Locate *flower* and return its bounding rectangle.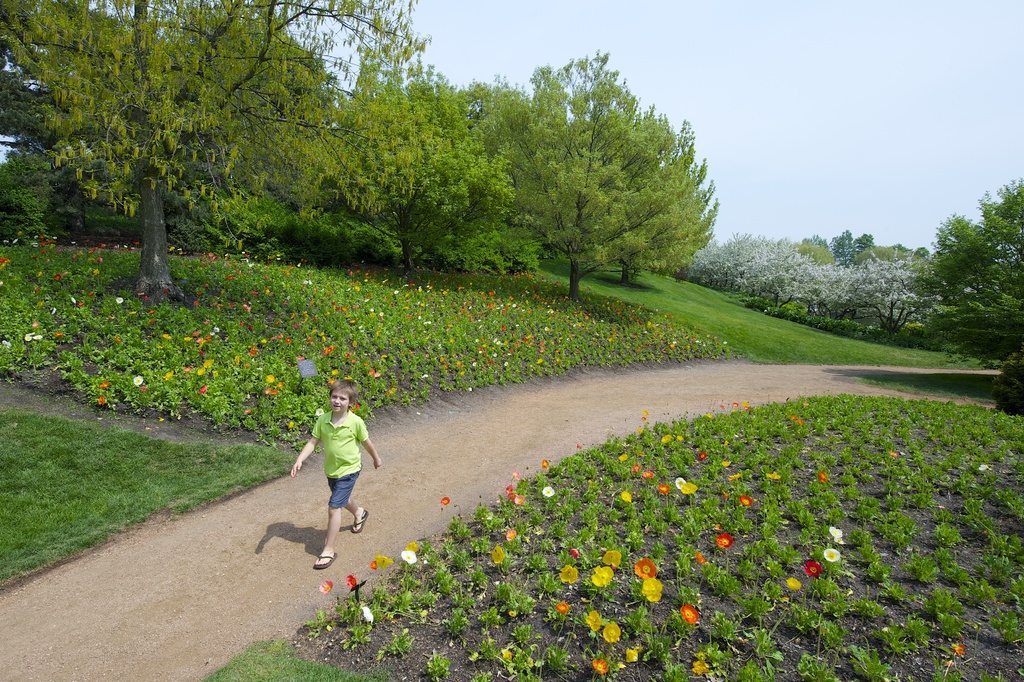
[x1=634, y1=550, x2=655, y2=579].
